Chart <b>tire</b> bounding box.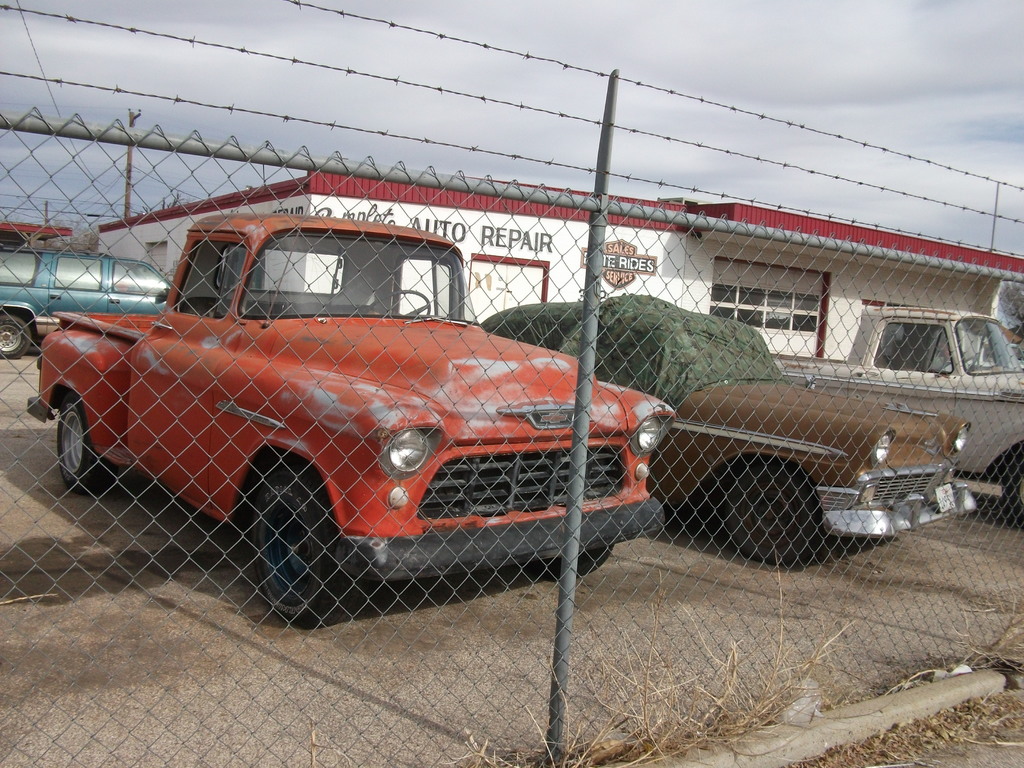
Charted: (0, 316, 29, 358).
